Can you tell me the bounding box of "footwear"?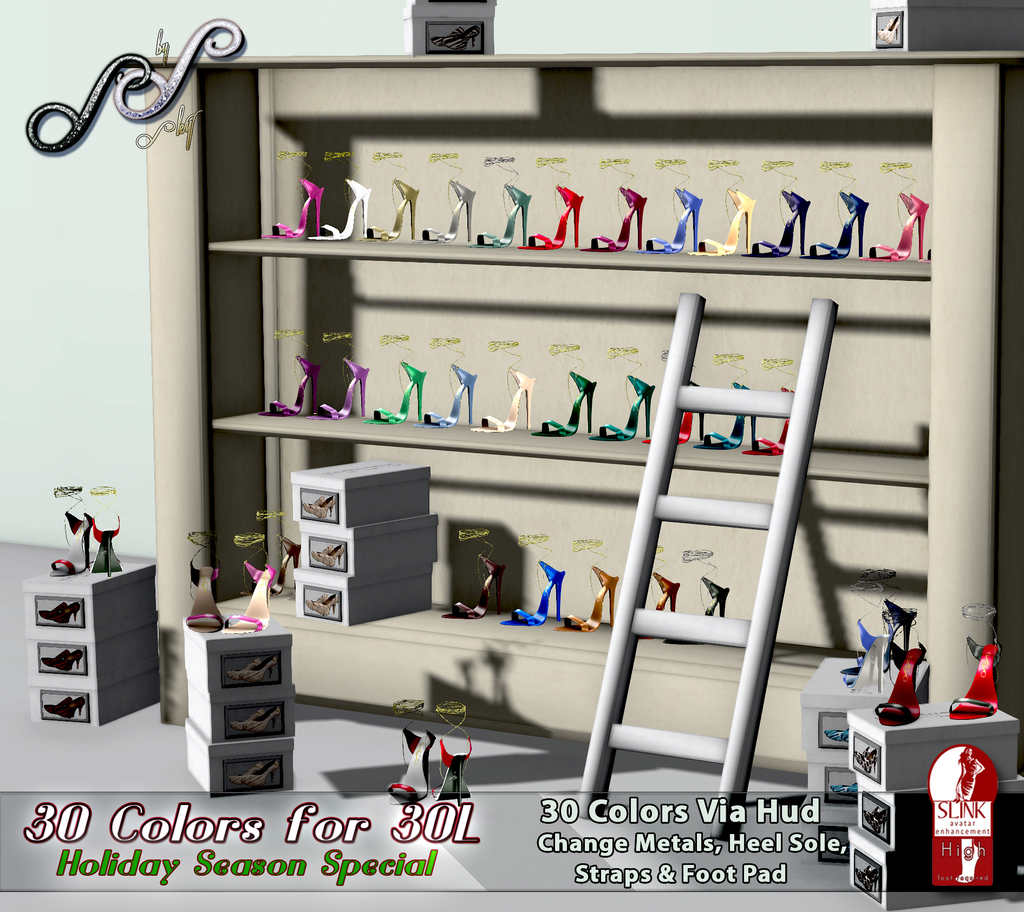
bbox(306, 591, 331, 607).
